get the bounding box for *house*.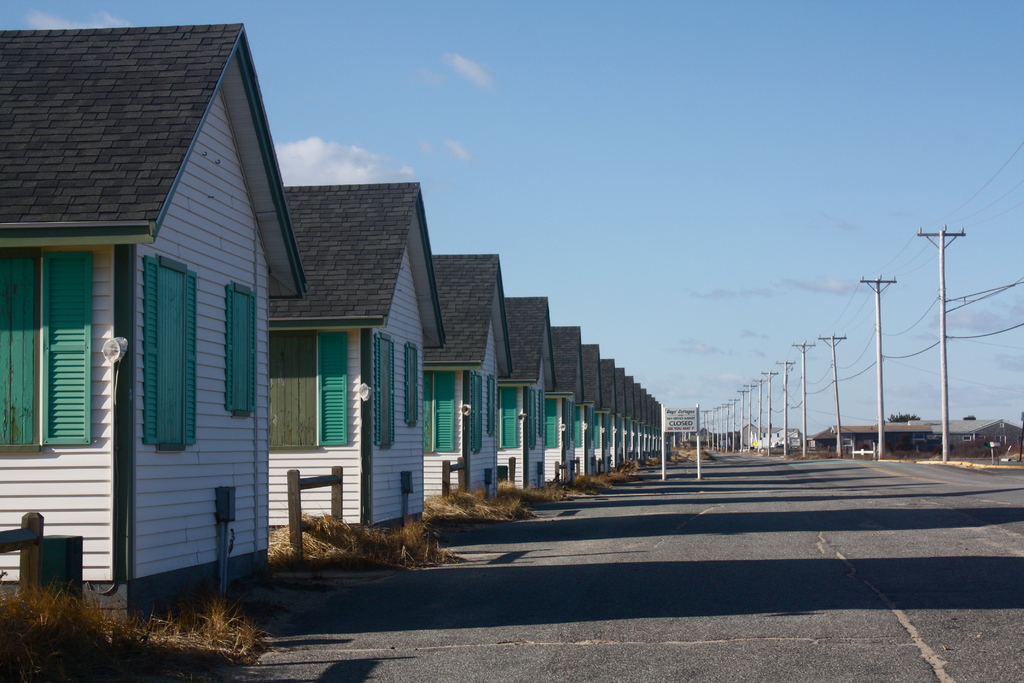
bbox=(266, 181, 445, 527).
